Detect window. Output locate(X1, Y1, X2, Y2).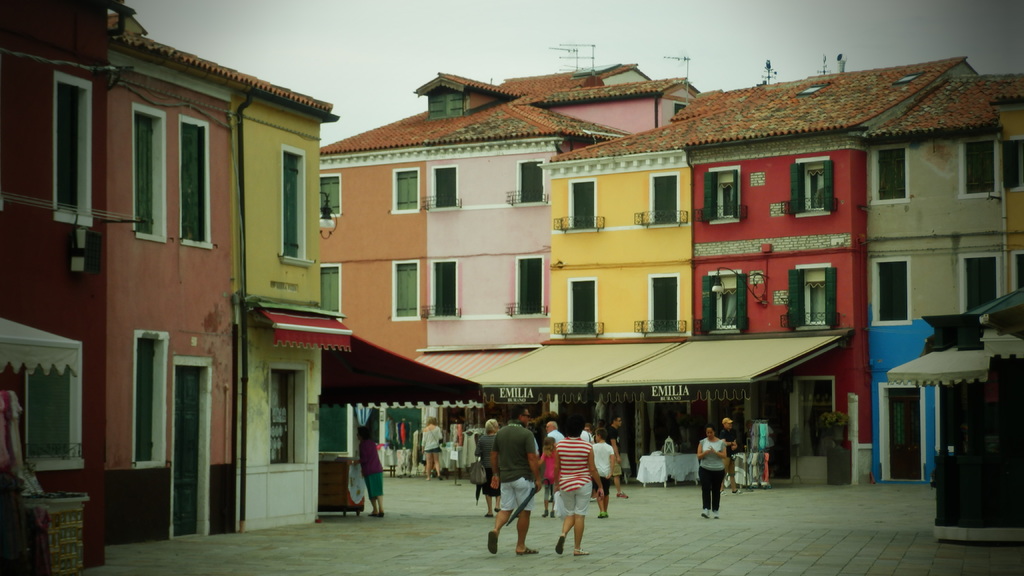
locate(1014, 249, 1023, 289).
